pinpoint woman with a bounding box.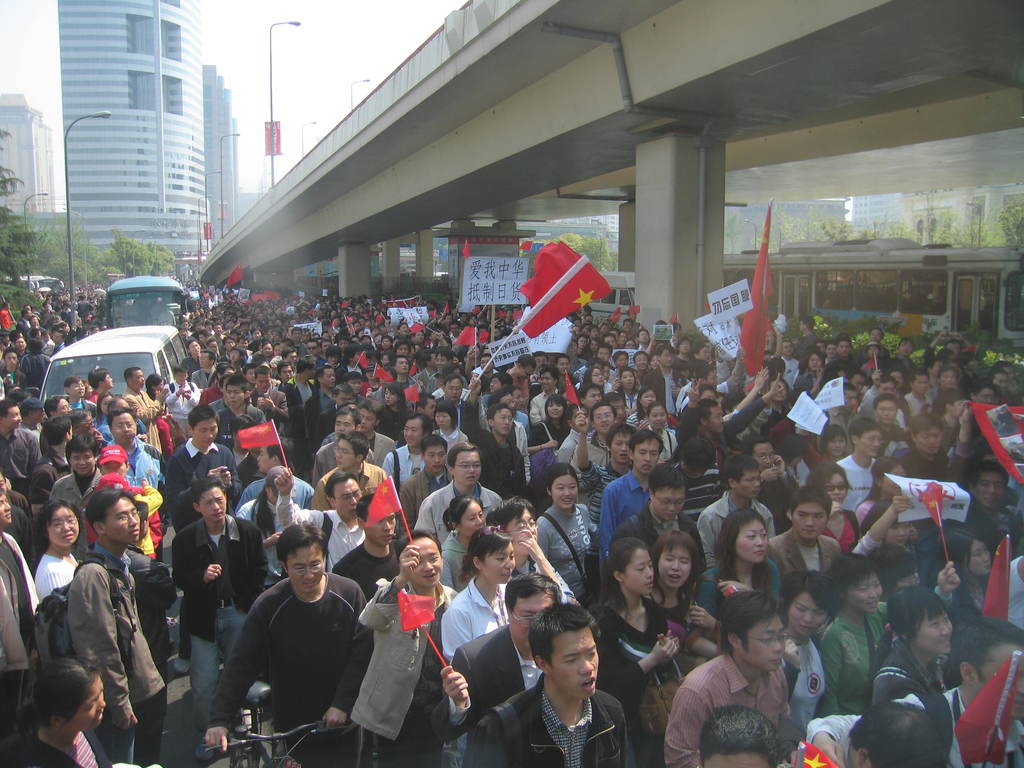
<bbox>693, 502, 789, 628</bbox>.
